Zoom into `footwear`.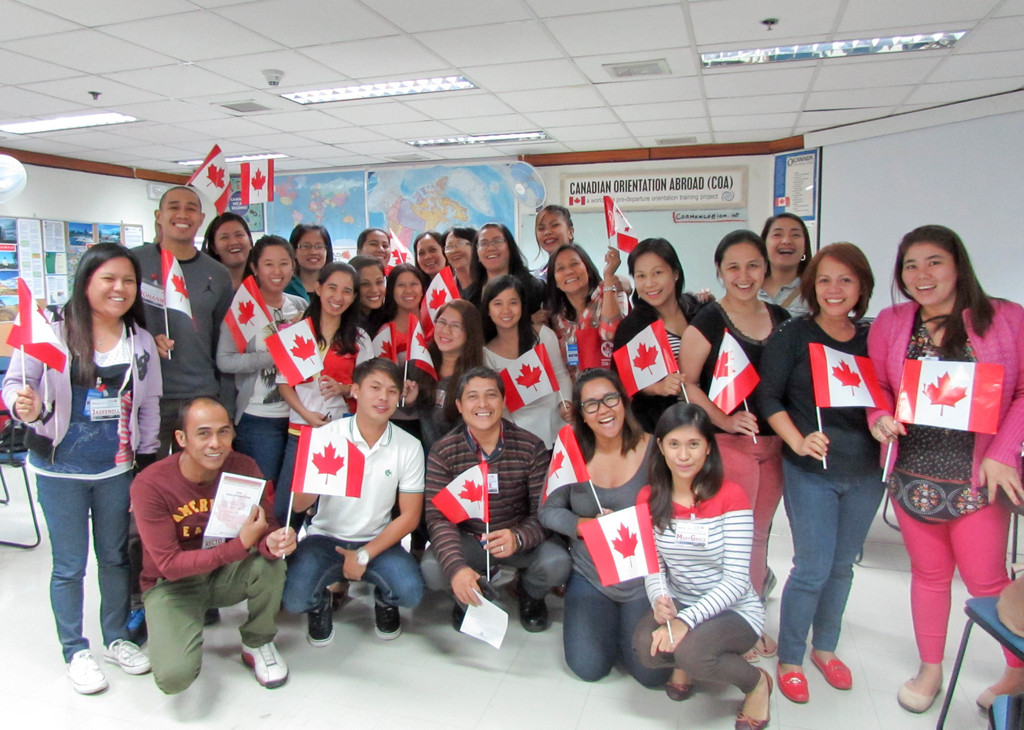
Zoom target: rect(371, 601, 403, 644).
